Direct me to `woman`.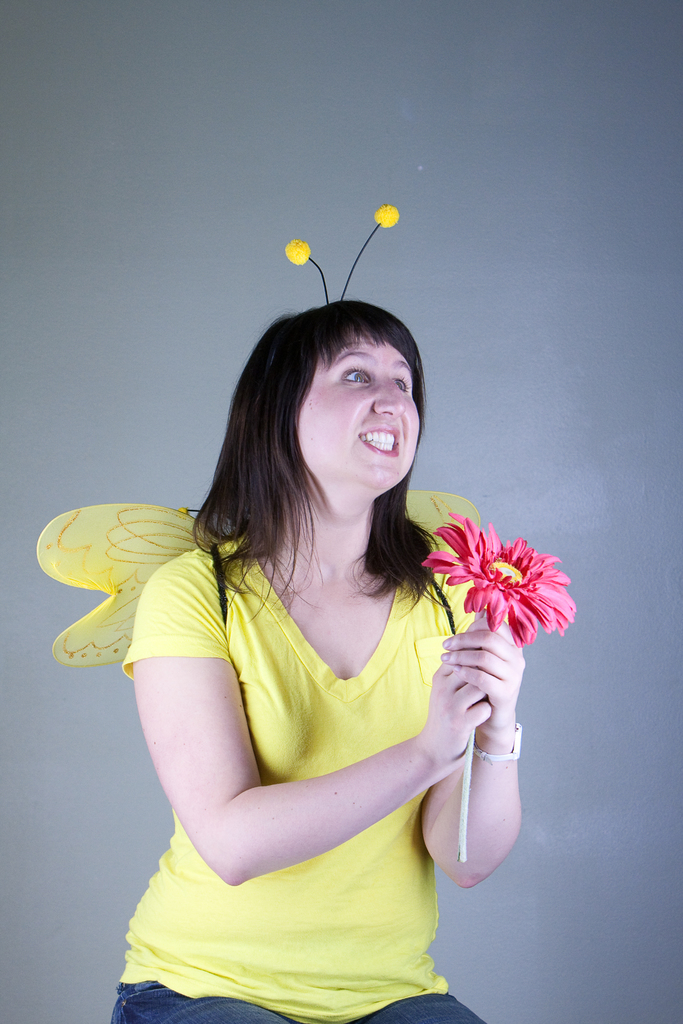
Direction: box=[88, 256, 555, 1015].
